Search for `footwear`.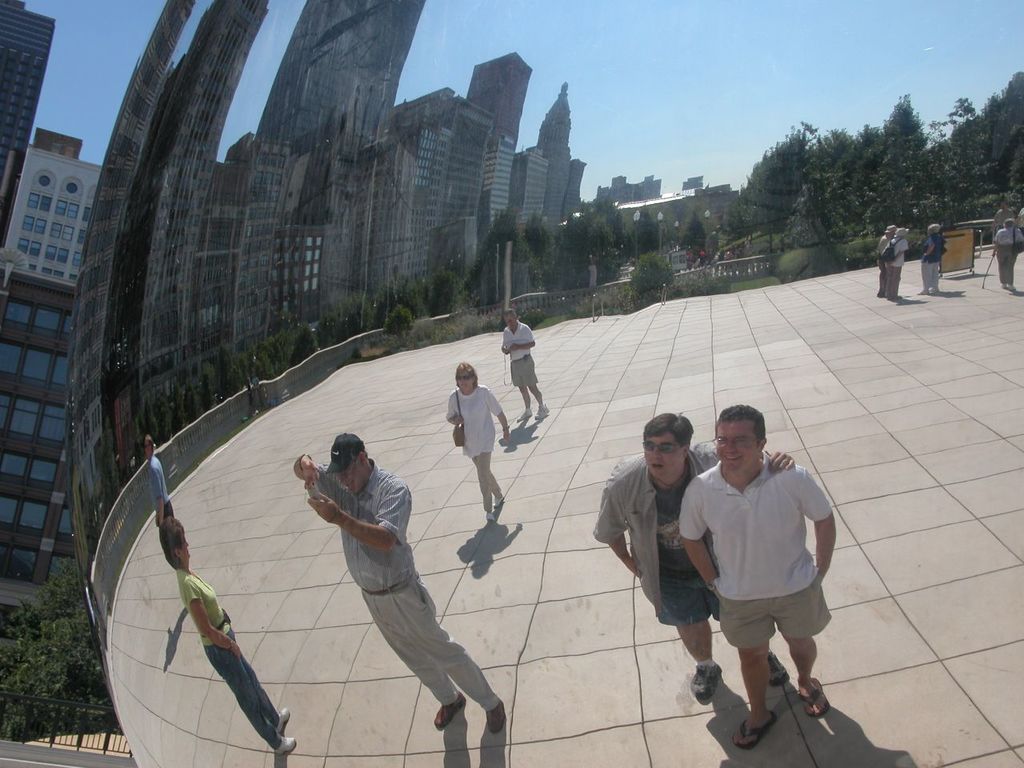
Found at pyautogui.locateOnScreen(481, 506, 496, 522).
